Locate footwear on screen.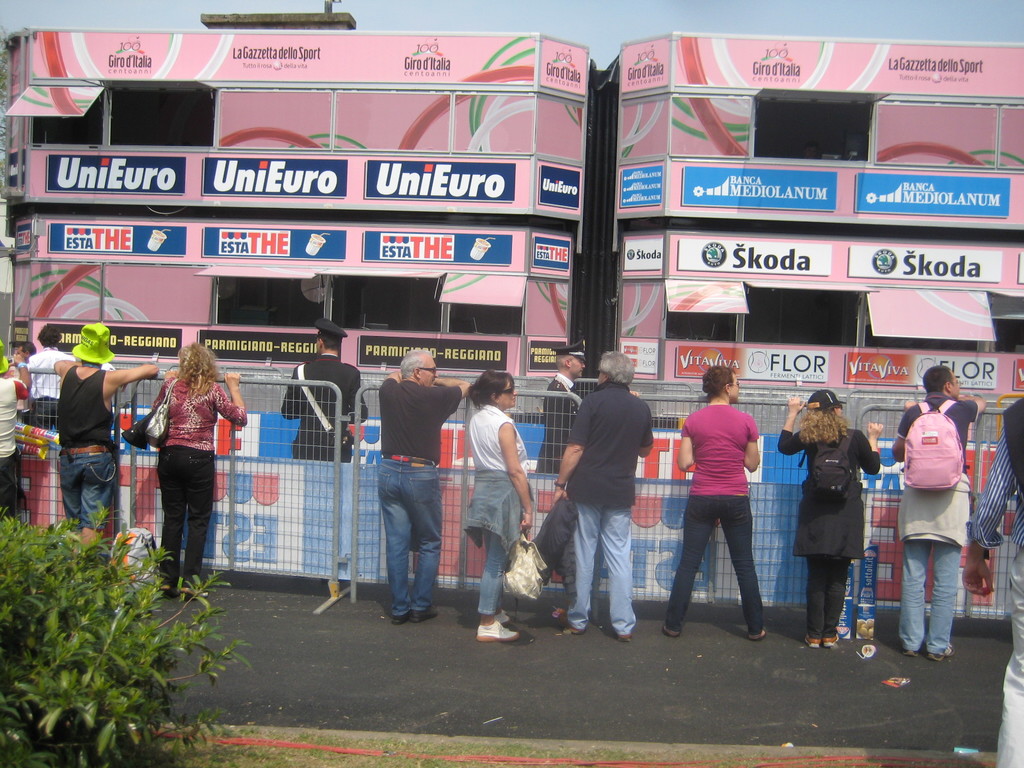
On screen at (905, 647, 922, 655).
